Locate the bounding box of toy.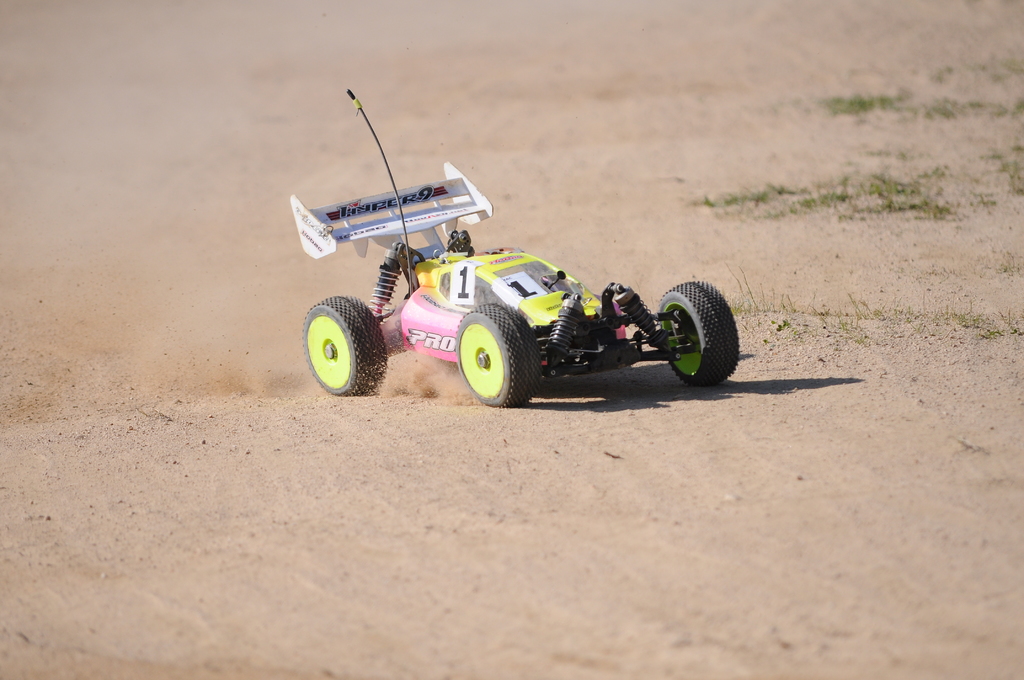
Bounding box: (x1=305, y1=163, x2=746, y2=398).
